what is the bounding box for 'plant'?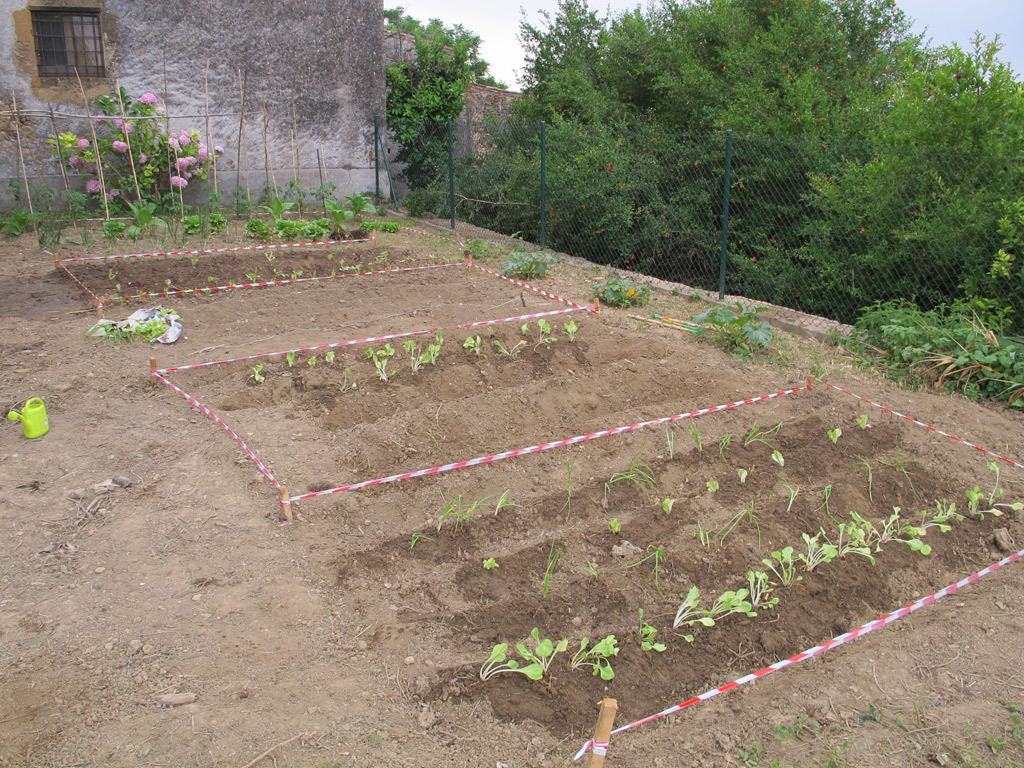
x1=602 y1=447 x2=657 y2=502.
